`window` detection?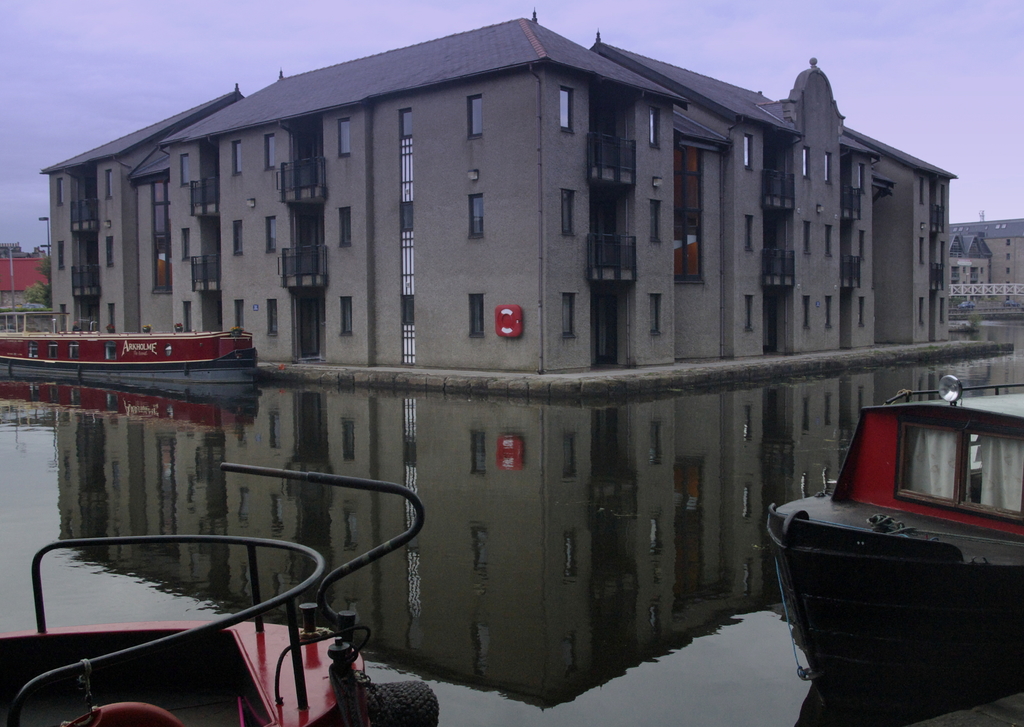
(470,295,485,337)
